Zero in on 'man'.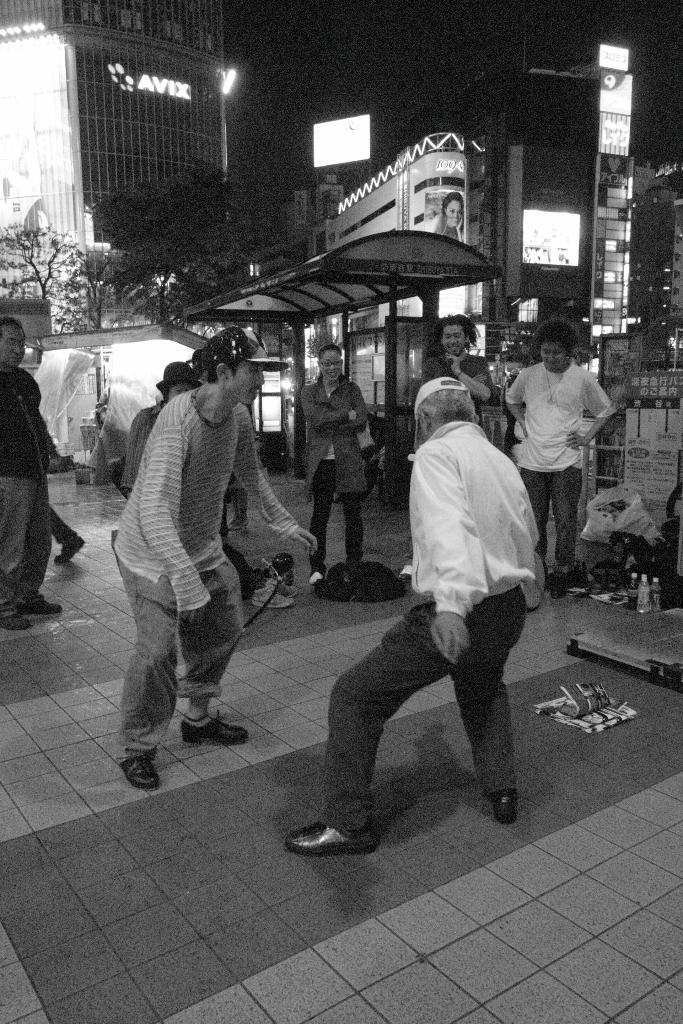
Zeroed in: [110, 328, 320, 793].
